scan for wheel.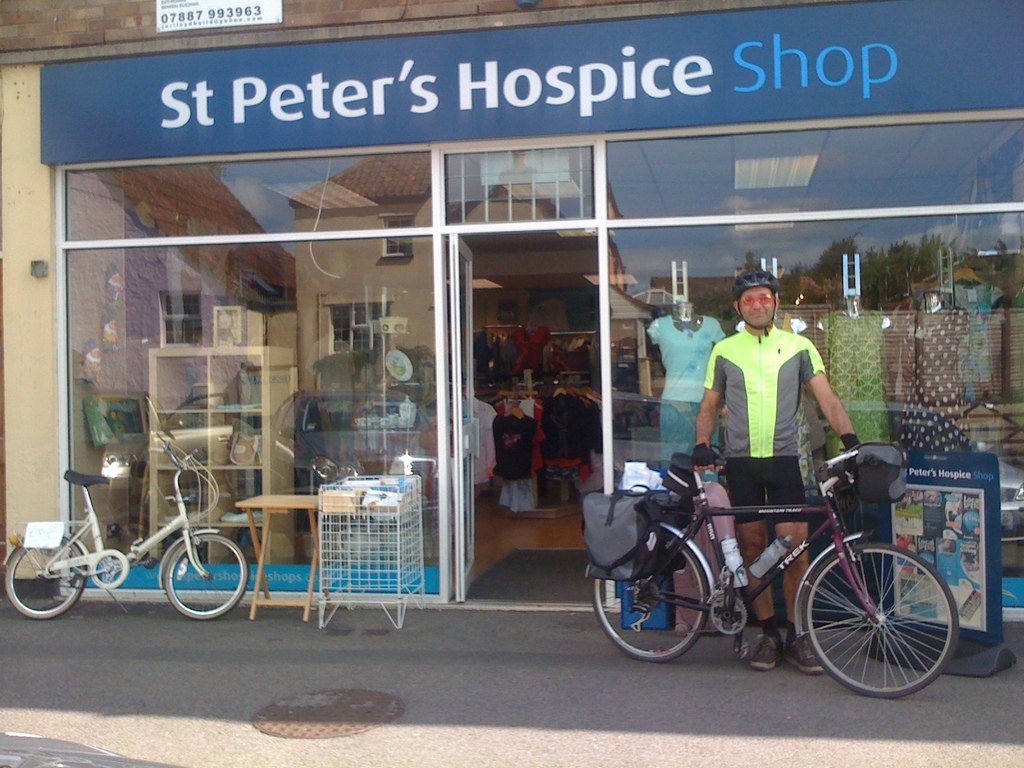
Scan result: locate(5, 538, 87, 620).
